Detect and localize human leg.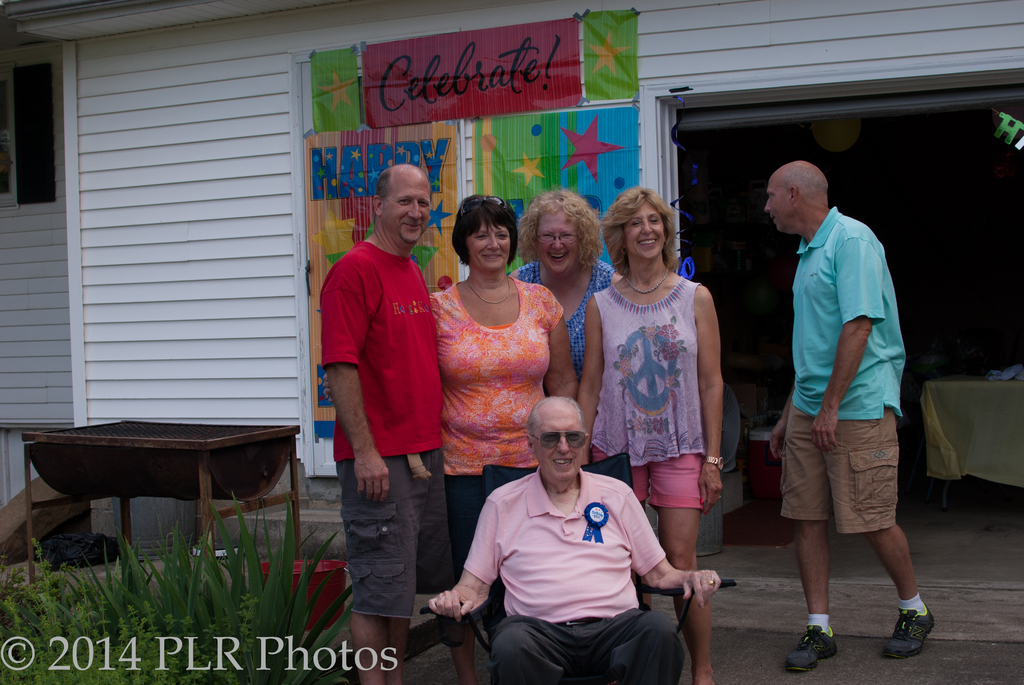
Localized at [499, 446, 540, 488].
